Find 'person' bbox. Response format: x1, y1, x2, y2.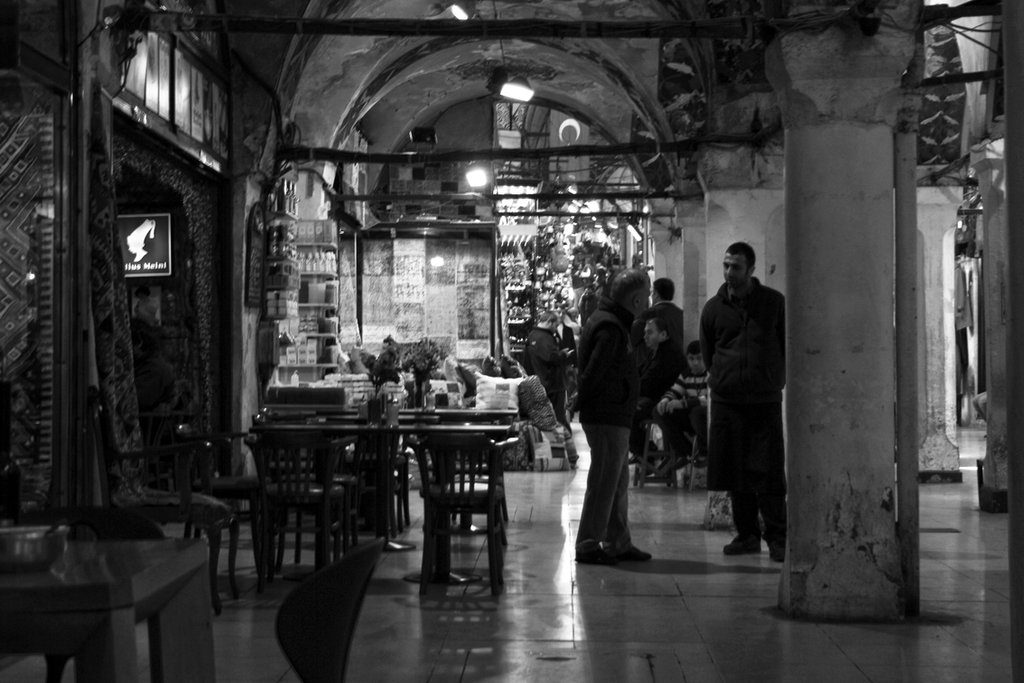
518, 311, 571, 409.
